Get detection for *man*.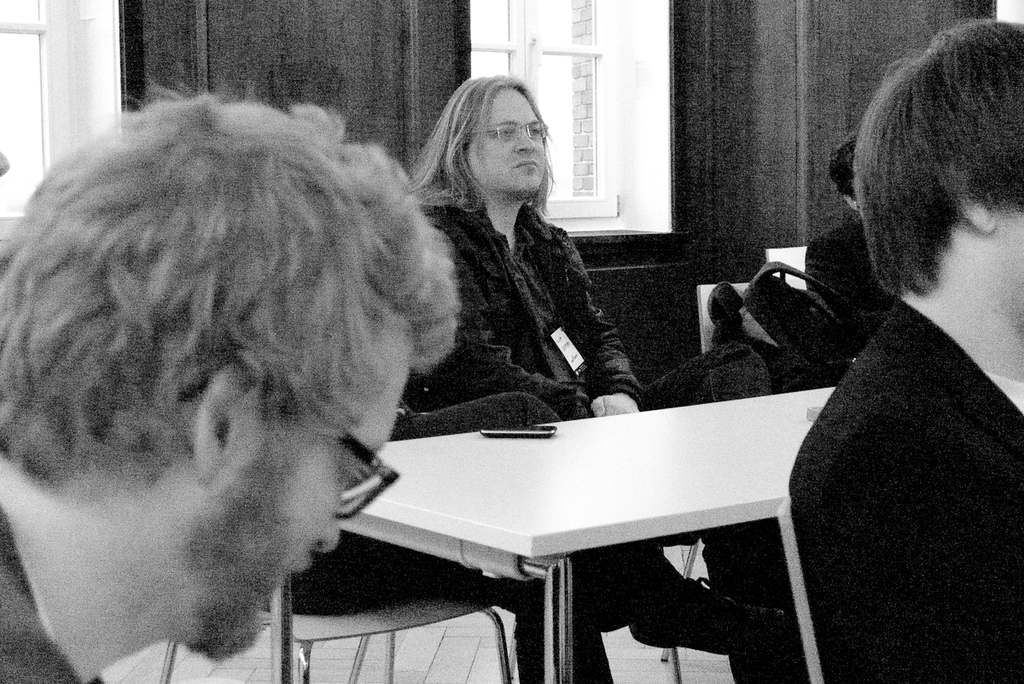
Detection: {"left": 748, "top": 10, "right": 1023, "bottom": 640}.
